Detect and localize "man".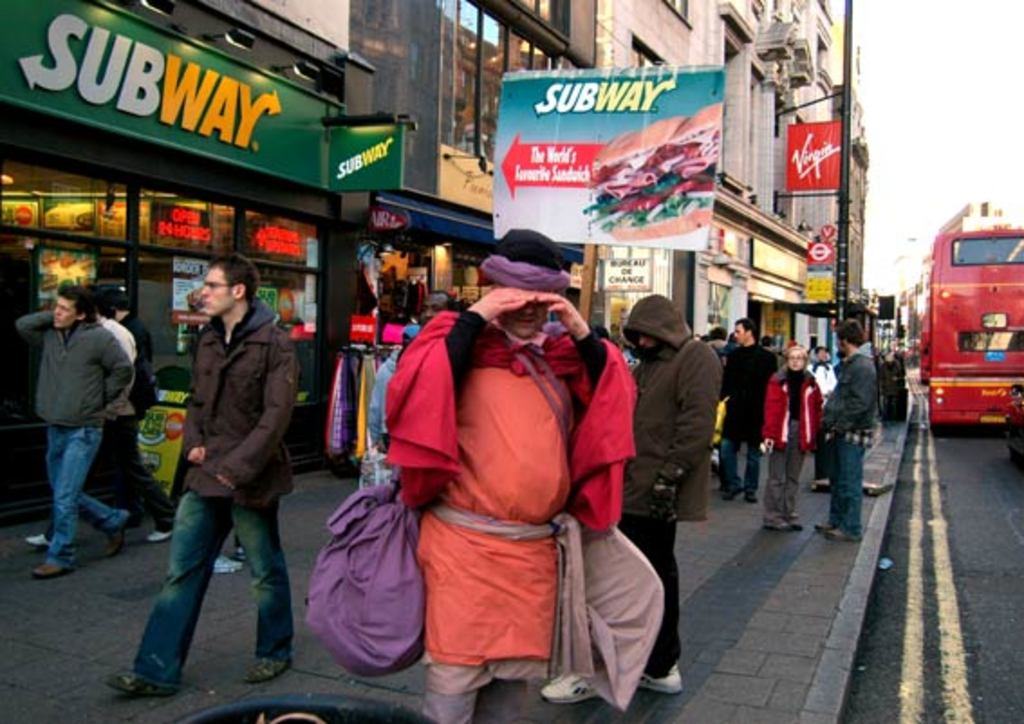
Localized at x1=717 y1=312 x2=777 y2=502.
